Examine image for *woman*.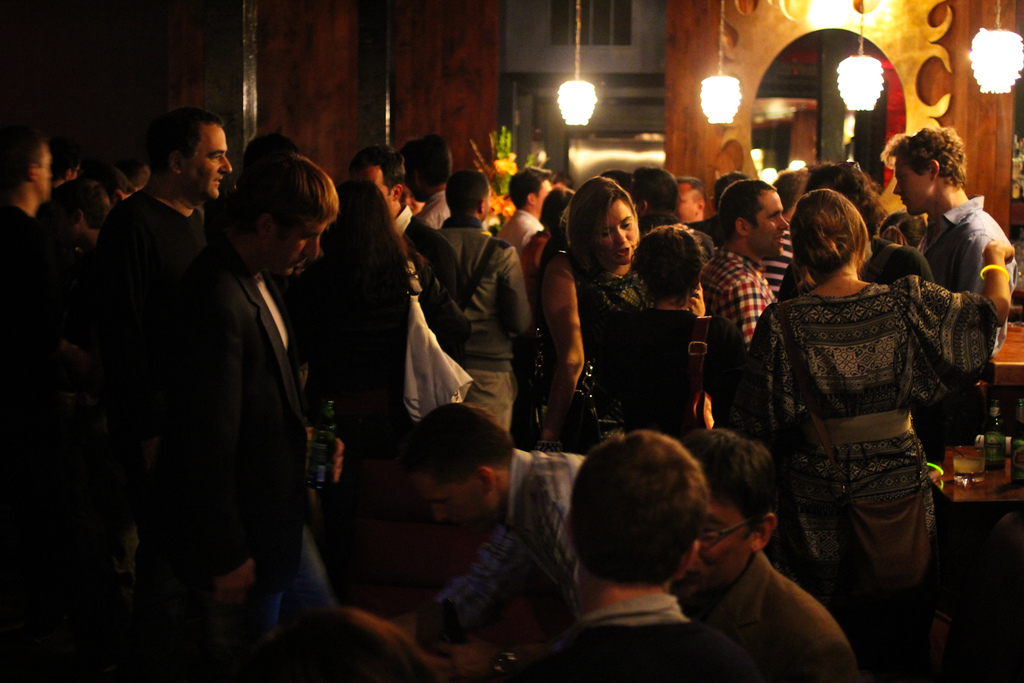
Examination result: [294,176,419,482].
